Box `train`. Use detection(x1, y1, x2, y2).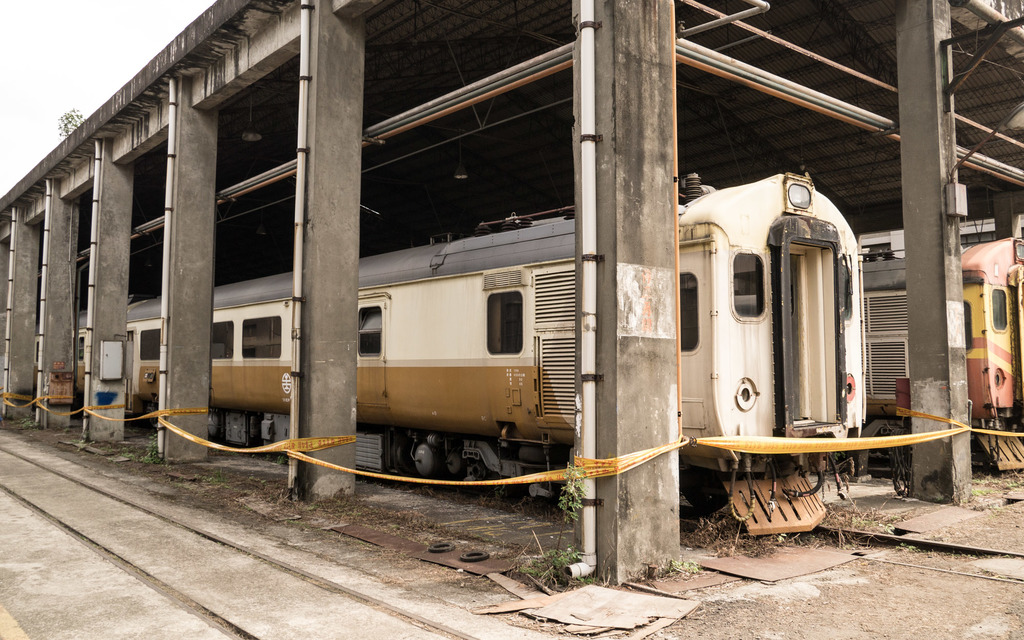
detection(863, 234, 1023, 471).
